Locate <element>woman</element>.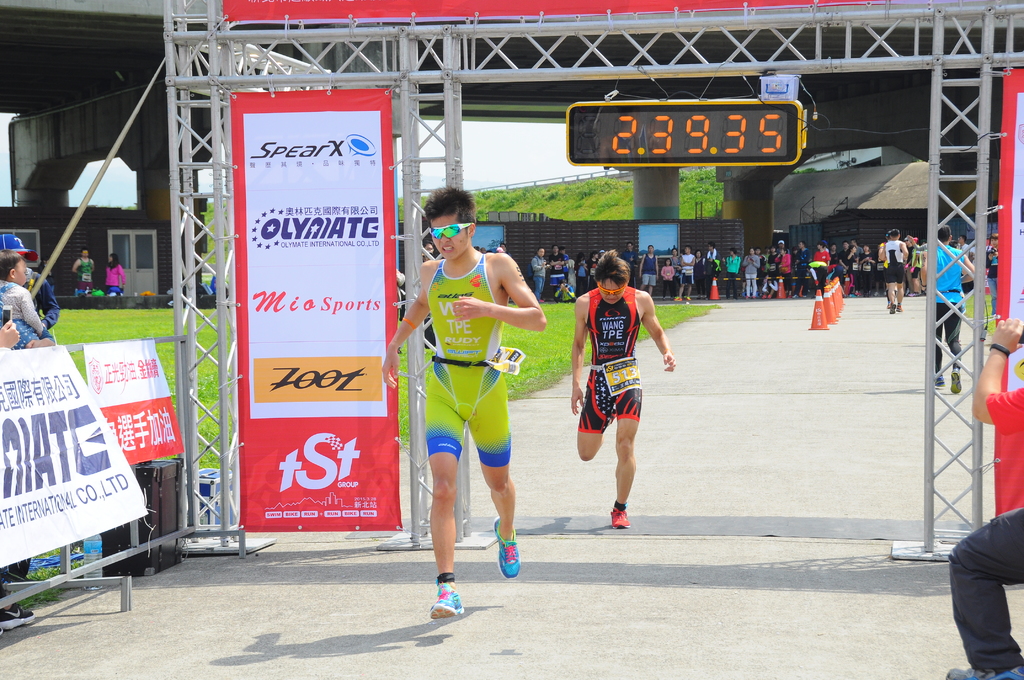
Bounding box: <region>92, 241, 127, 298</region>.
